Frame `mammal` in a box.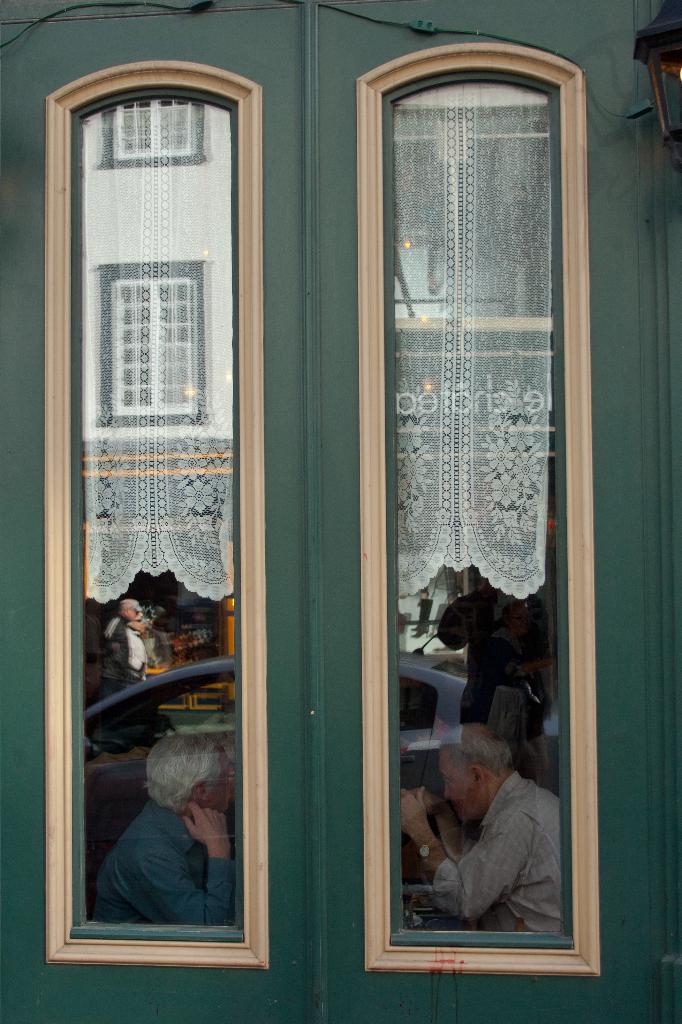
<box>141,603,171,680</box>.
